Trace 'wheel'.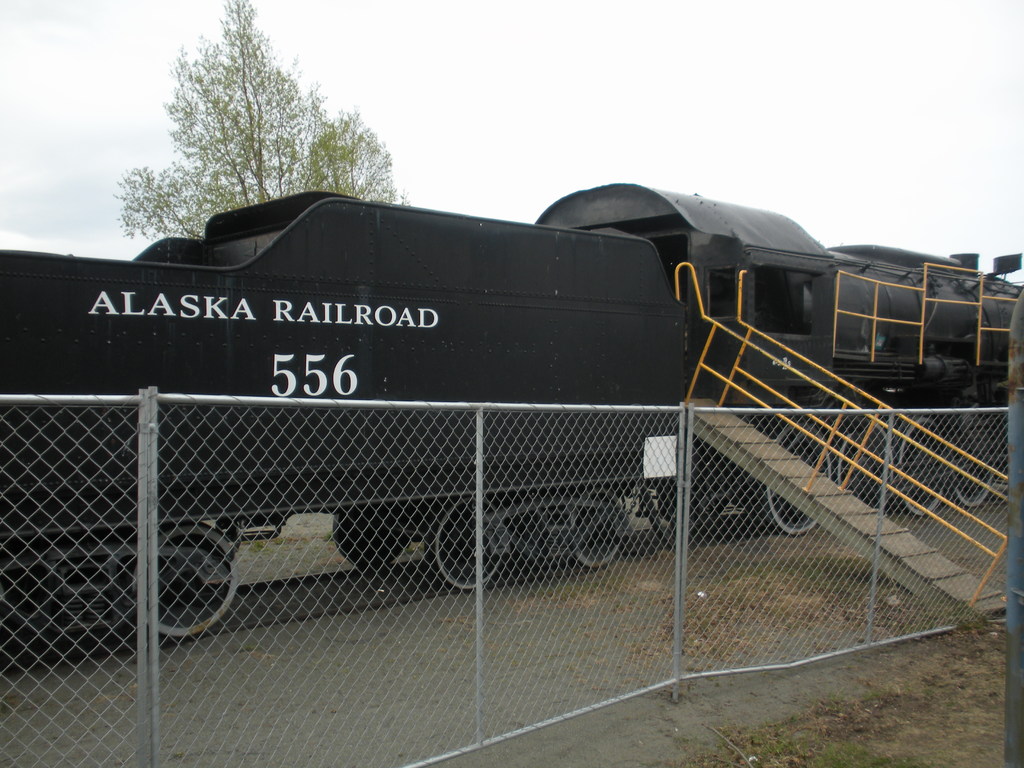
Traced to [333, 508, 397, 563].
